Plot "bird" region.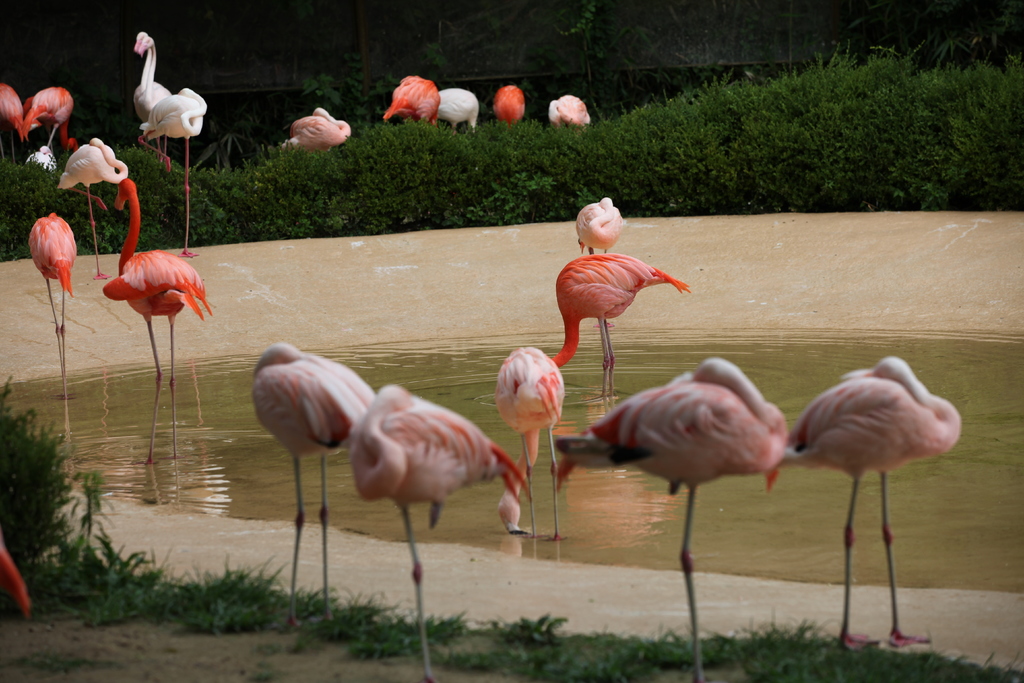
Plotted at detection(552, 356, 794, 682).
